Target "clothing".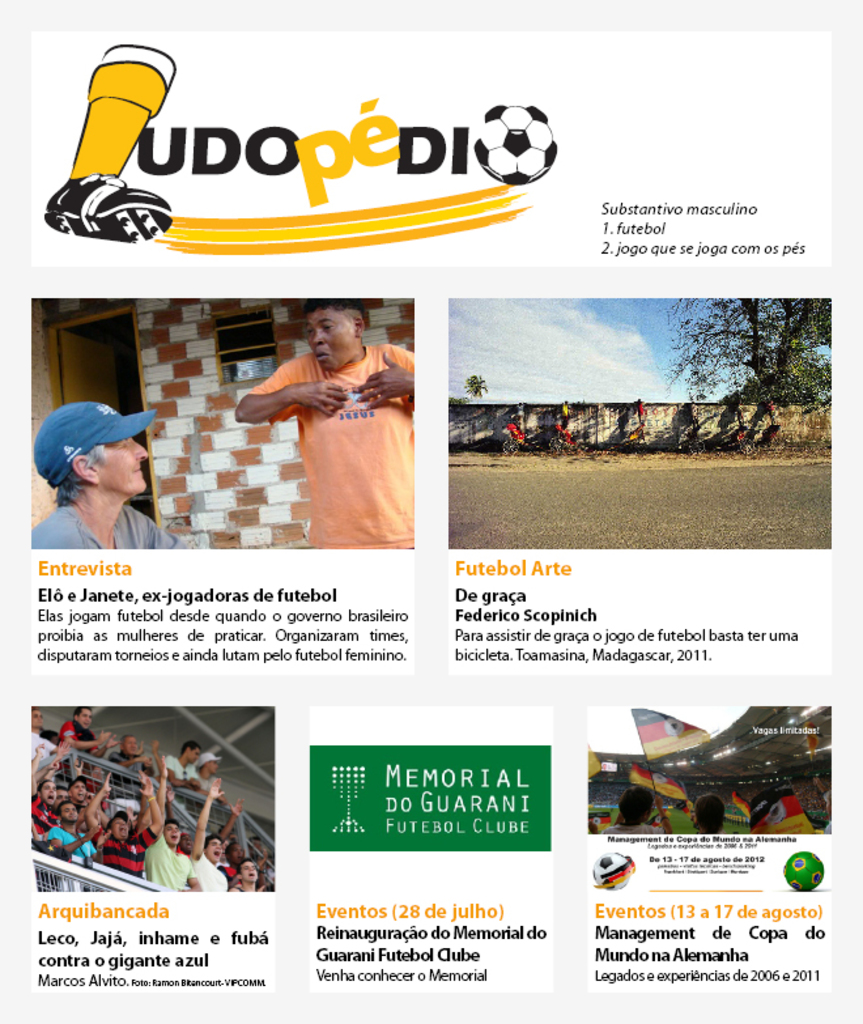
Target region: [143,827,197,893].
